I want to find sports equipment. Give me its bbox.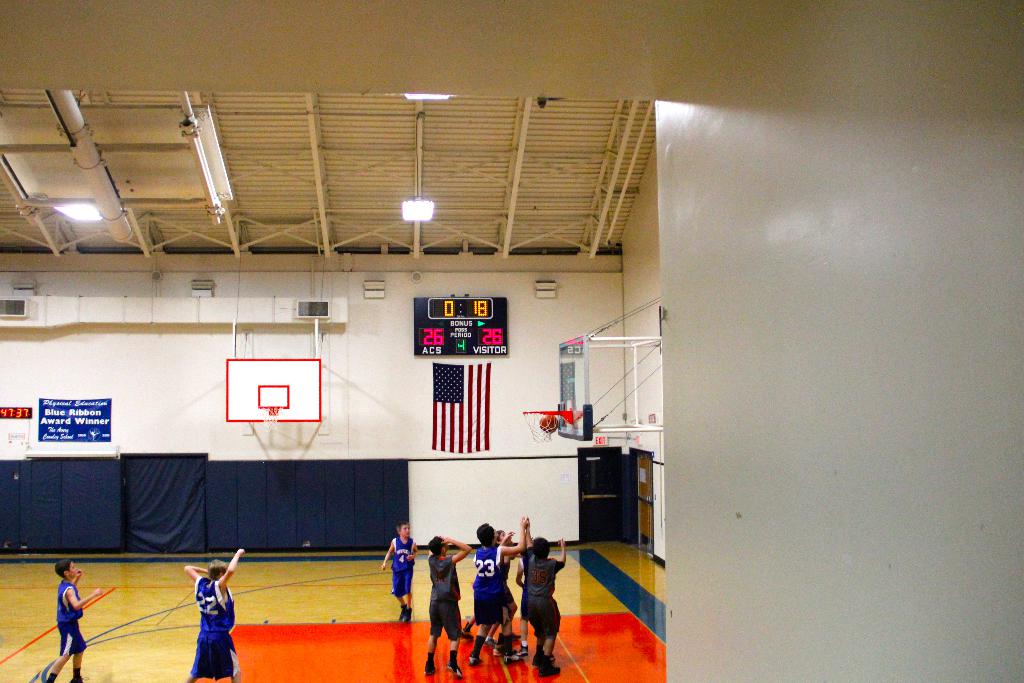
select_region(524, 407, 579, 448).
